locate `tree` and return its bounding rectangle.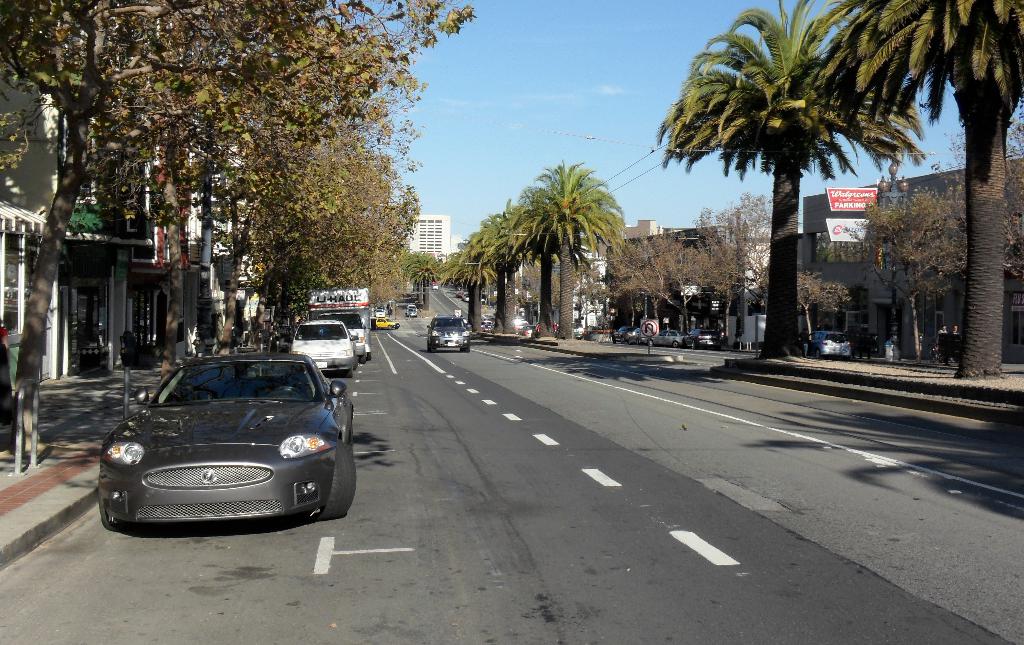
[862, 159, 1023, 364].
